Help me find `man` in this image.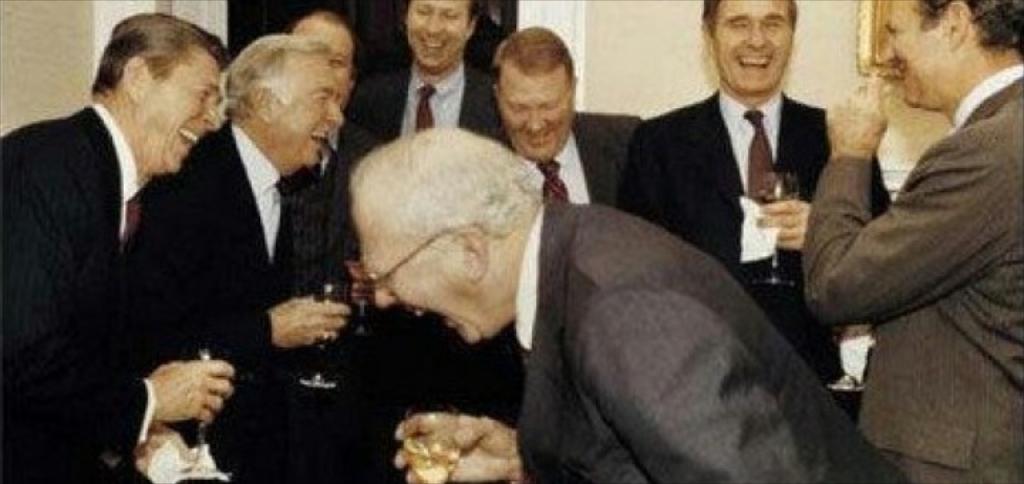
Found it: box=[350, 127, 907, 483].
